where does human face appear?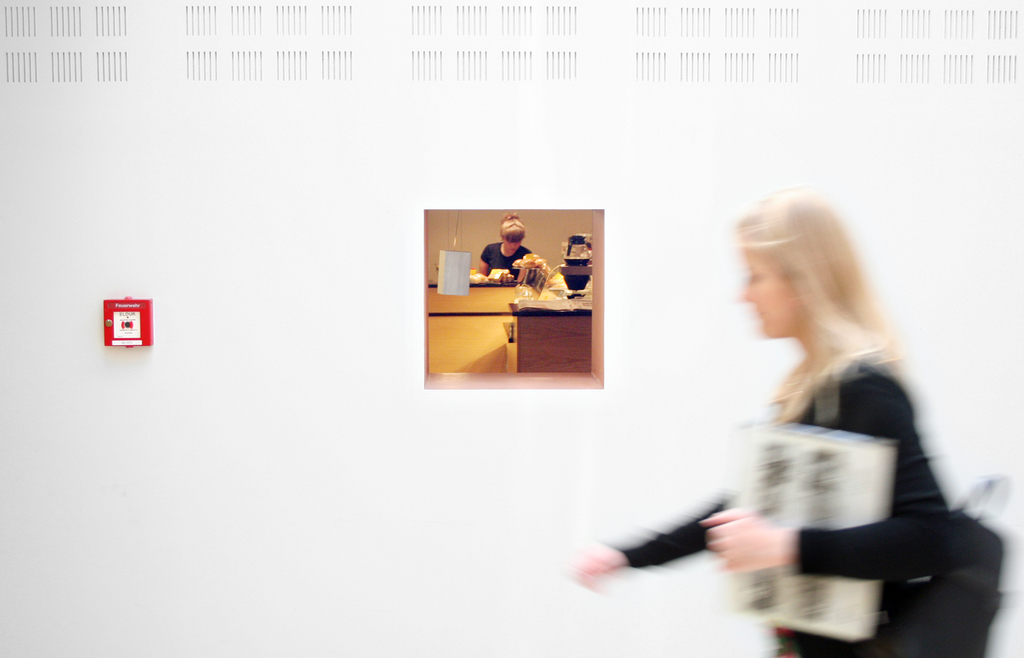
Appears at [740, 250, 797, 338].
